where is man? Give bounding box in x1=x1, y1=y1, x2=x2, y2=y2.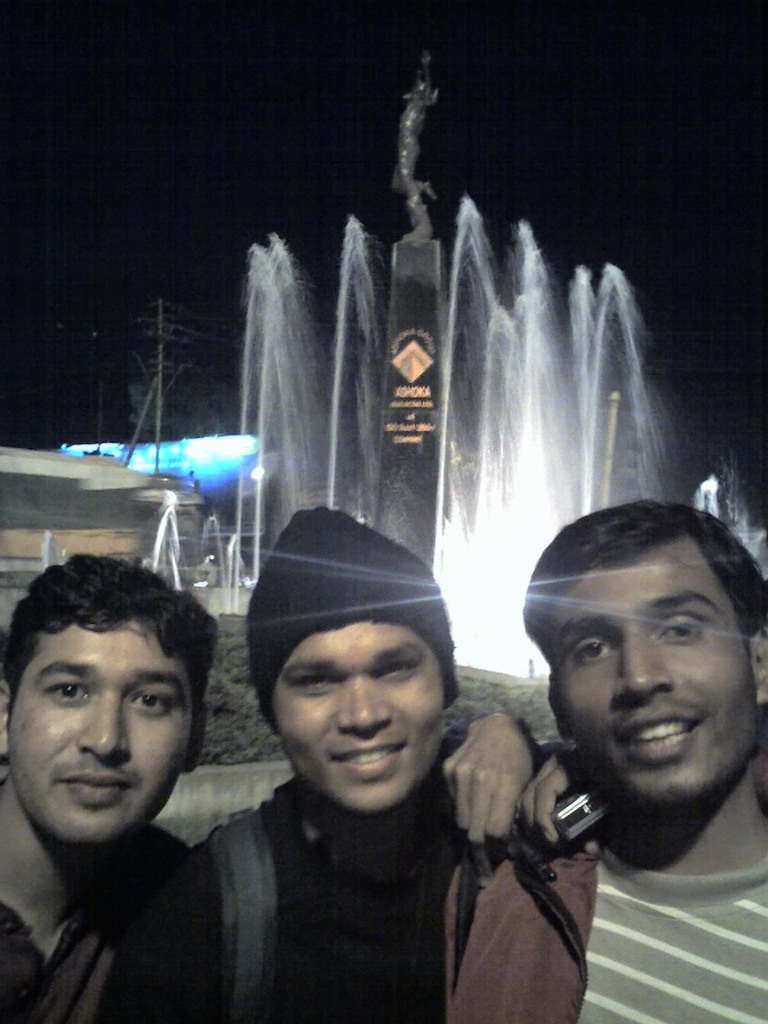
x1=459, y1=510, x2=767, y2=950.
